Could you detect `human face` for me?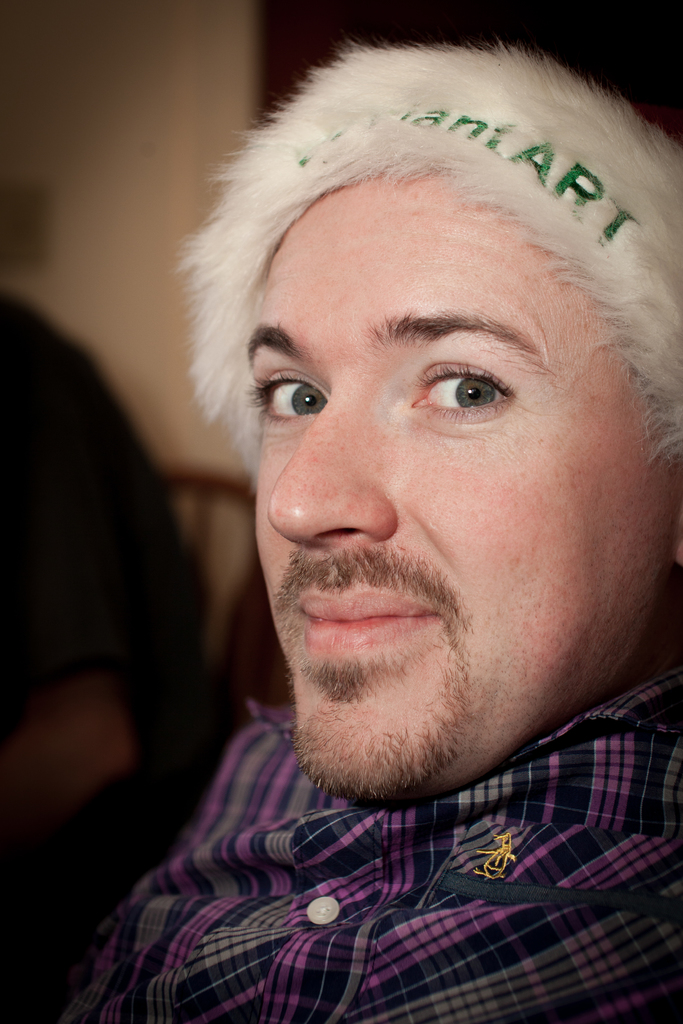
Detection result: 248 172 675 797.
